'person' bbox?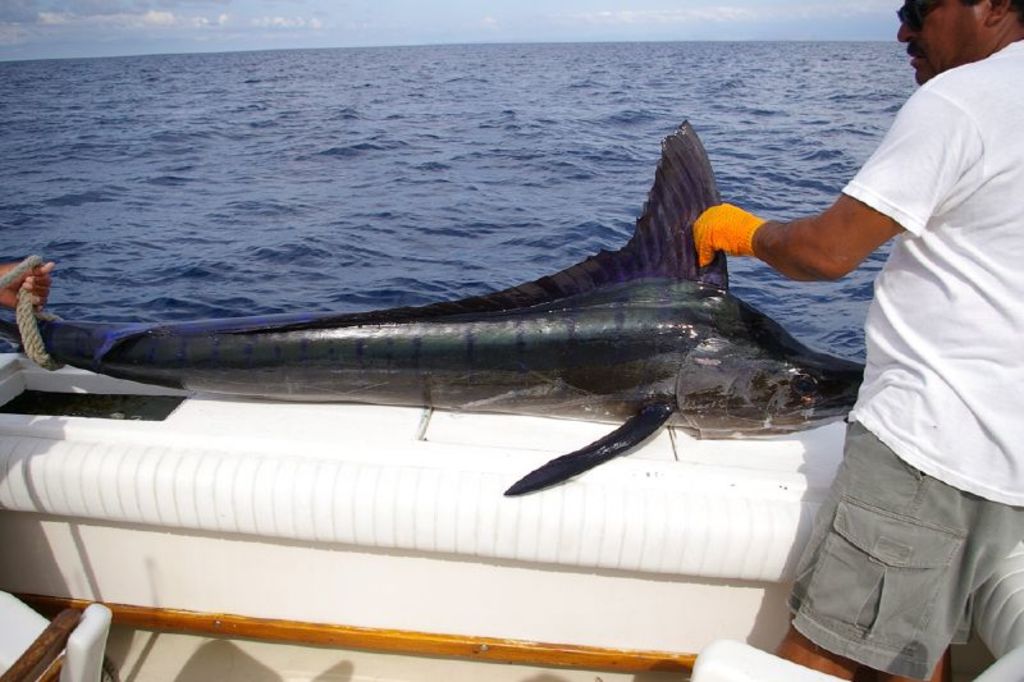
<region>0, 257, 54, 308</region>
